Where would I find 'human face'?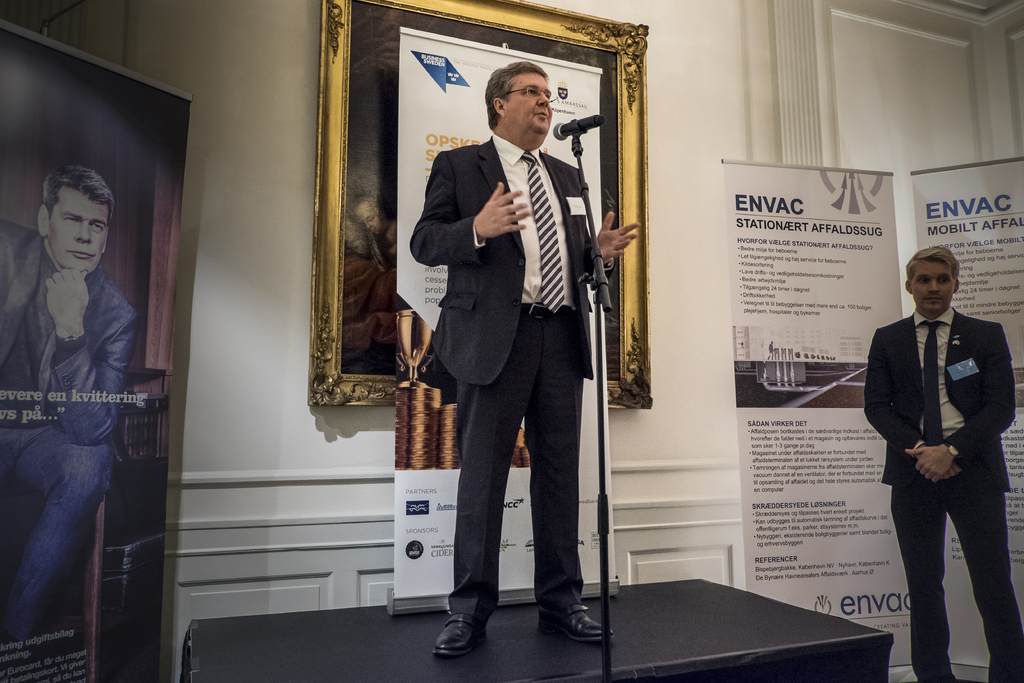
At region(913, 263, 958, 312).
